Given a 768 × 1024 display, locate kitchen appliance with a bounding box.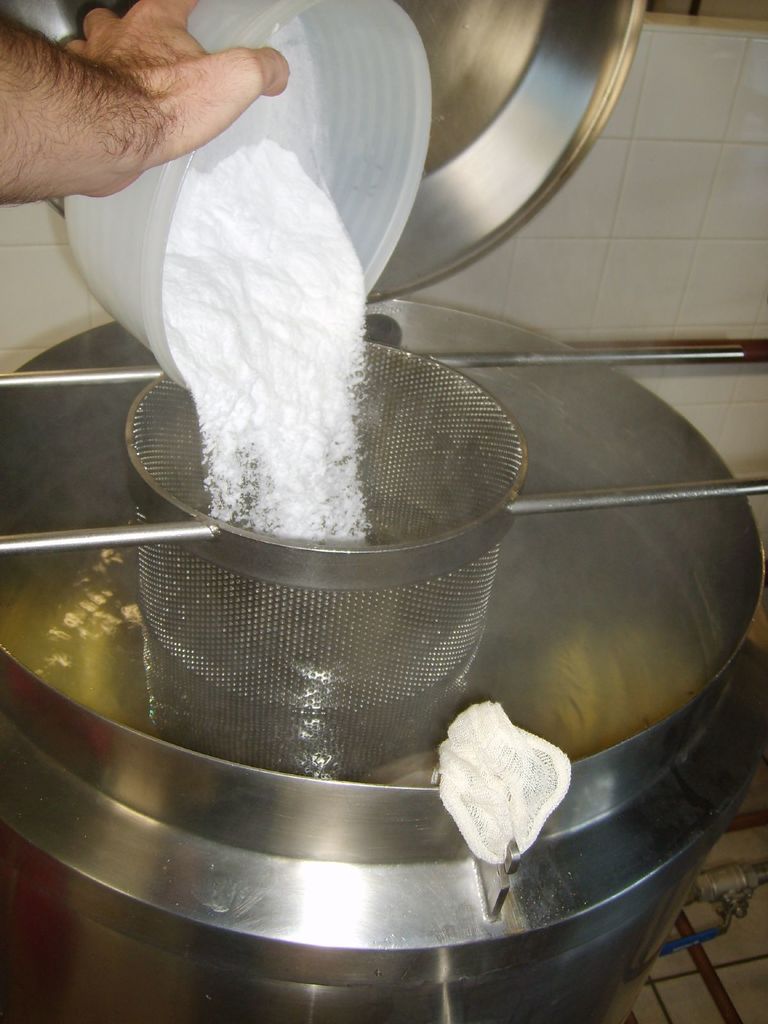
Located: {"left": 0, "top": 126, "right": 701, "bottom": 1011}.
